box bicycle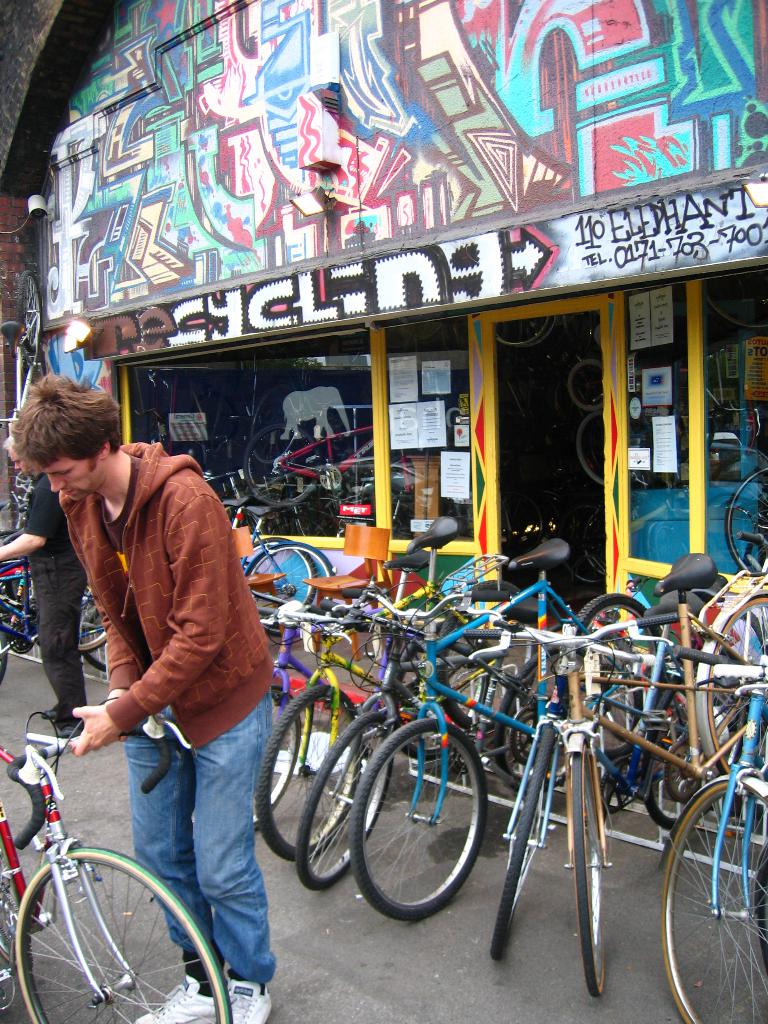
rect(0, 707, 240, 1023)
